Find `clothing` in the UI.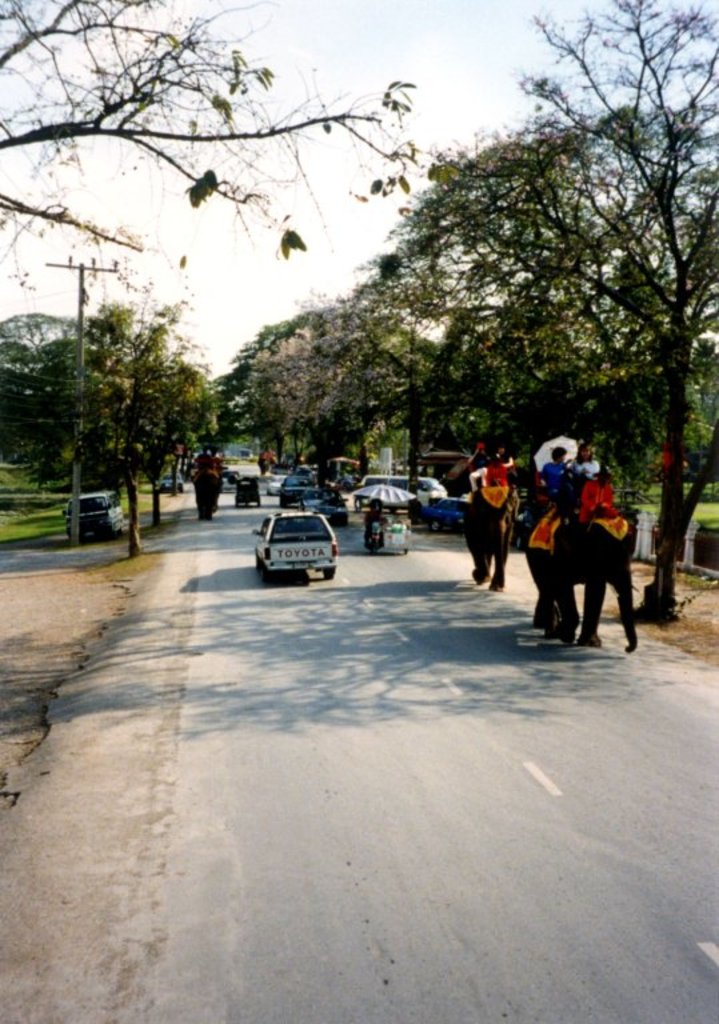
UI element at locate(571, 459, 599, 476).
